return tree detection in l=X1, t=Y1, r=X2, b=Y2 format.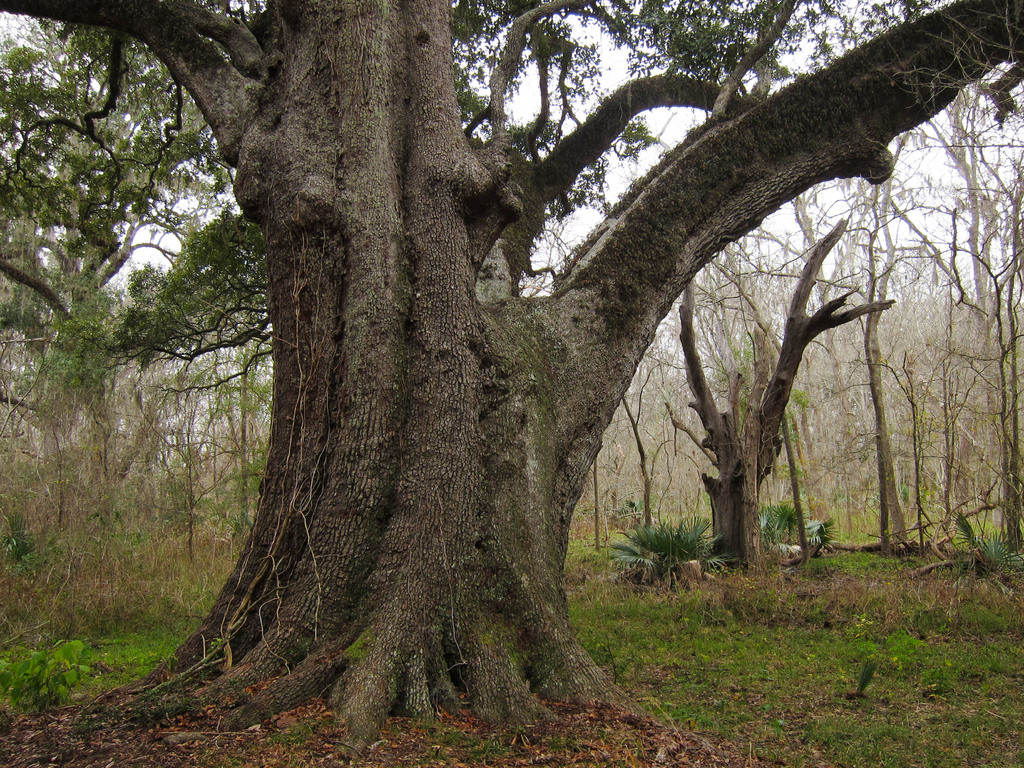
l=710, t=177, r=888, b=553.
